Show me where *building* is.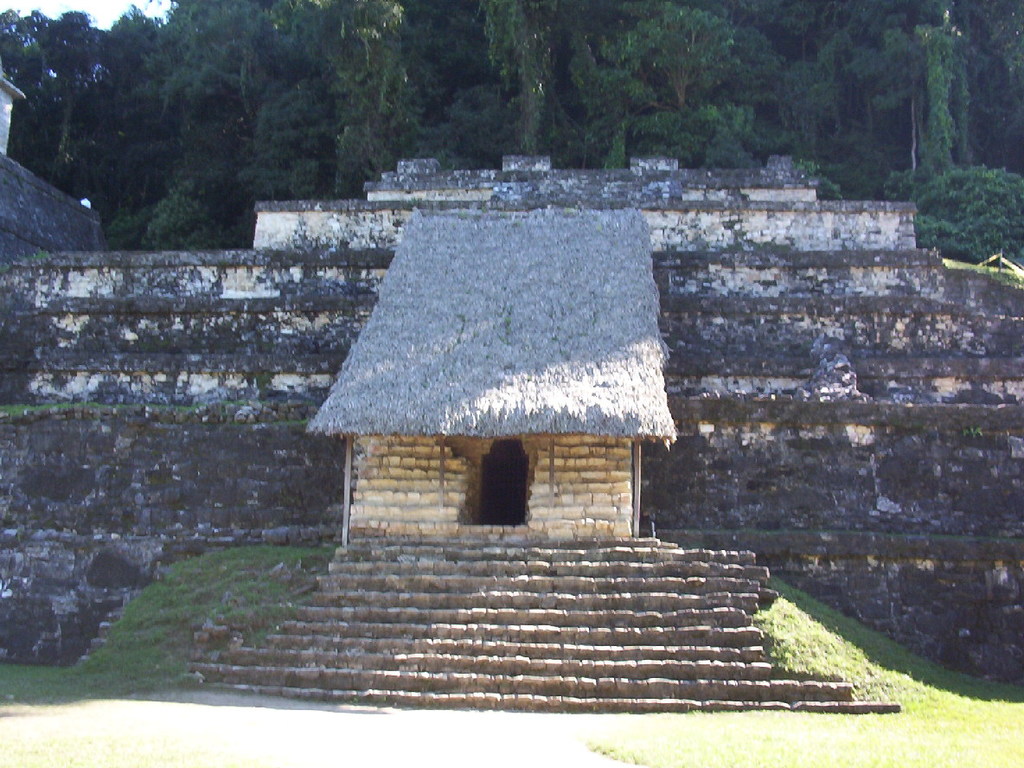
*building* is at l=0, t=154, r=1023, b=663.
